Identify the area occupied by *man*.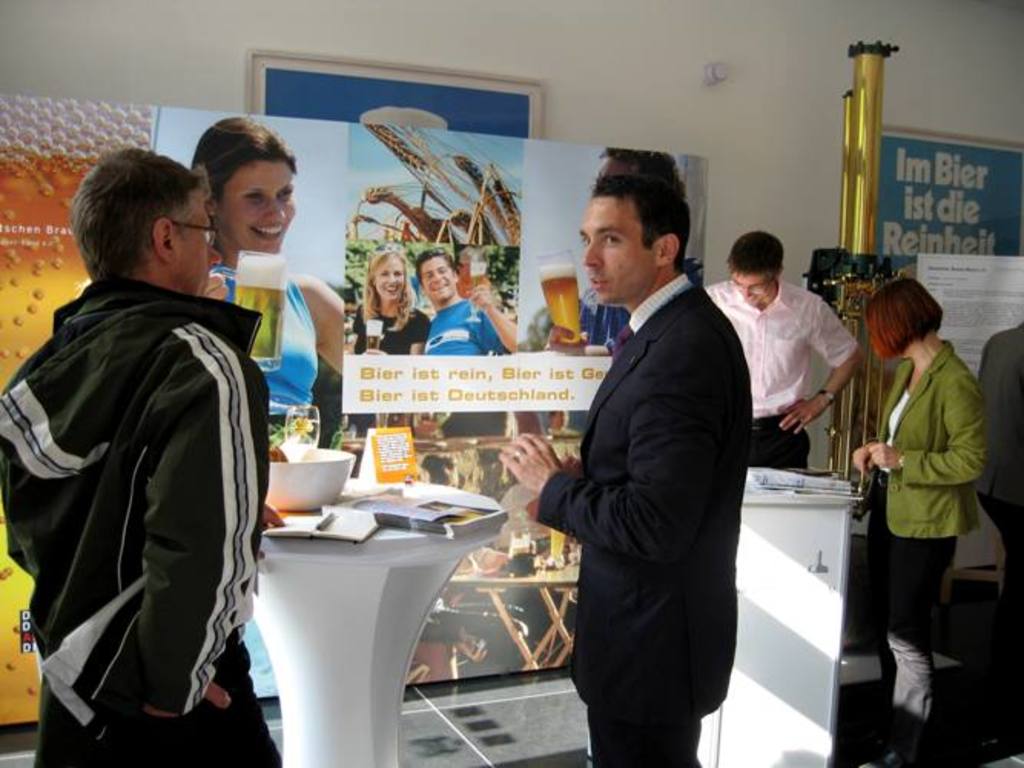
Area: (x1=488, y1=183, x2=745, y2=766).
